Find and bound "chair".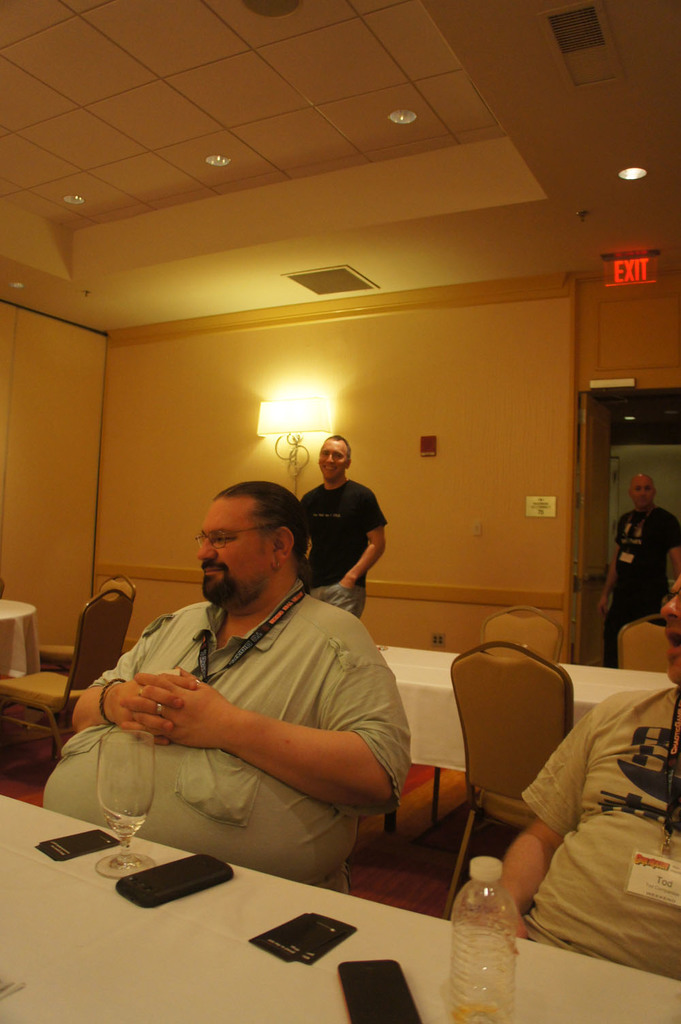
Bound: 434 640 577 875.
